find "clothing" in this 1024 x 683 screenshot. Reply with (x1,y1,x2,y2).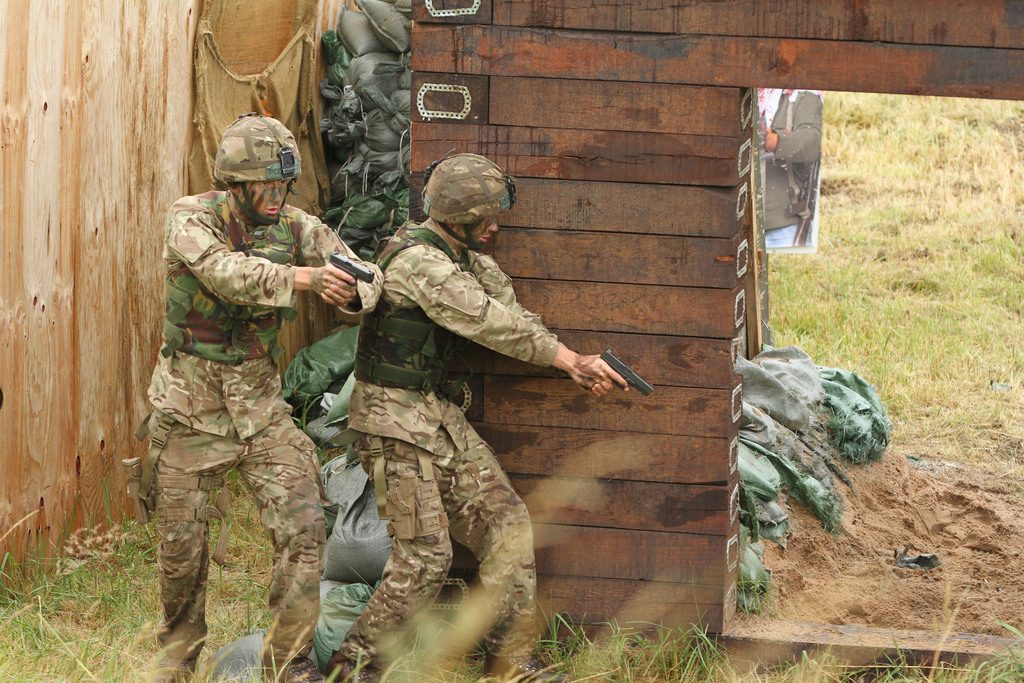
(131,128,360,650).
